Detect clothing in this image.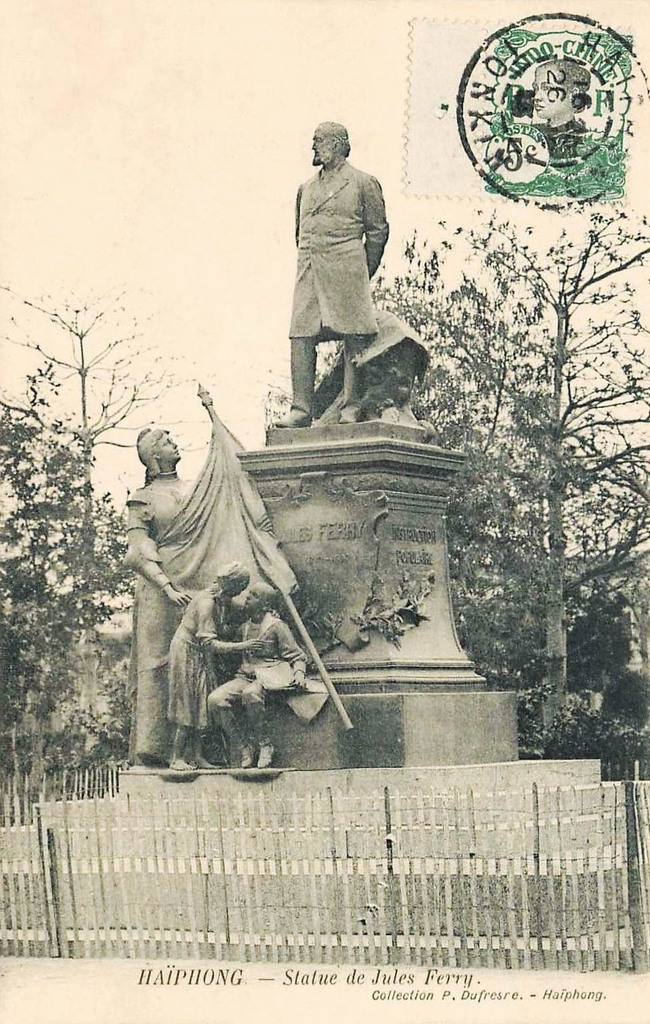
Detection: <bbox>271, 109, 393, 385</bbox>.
